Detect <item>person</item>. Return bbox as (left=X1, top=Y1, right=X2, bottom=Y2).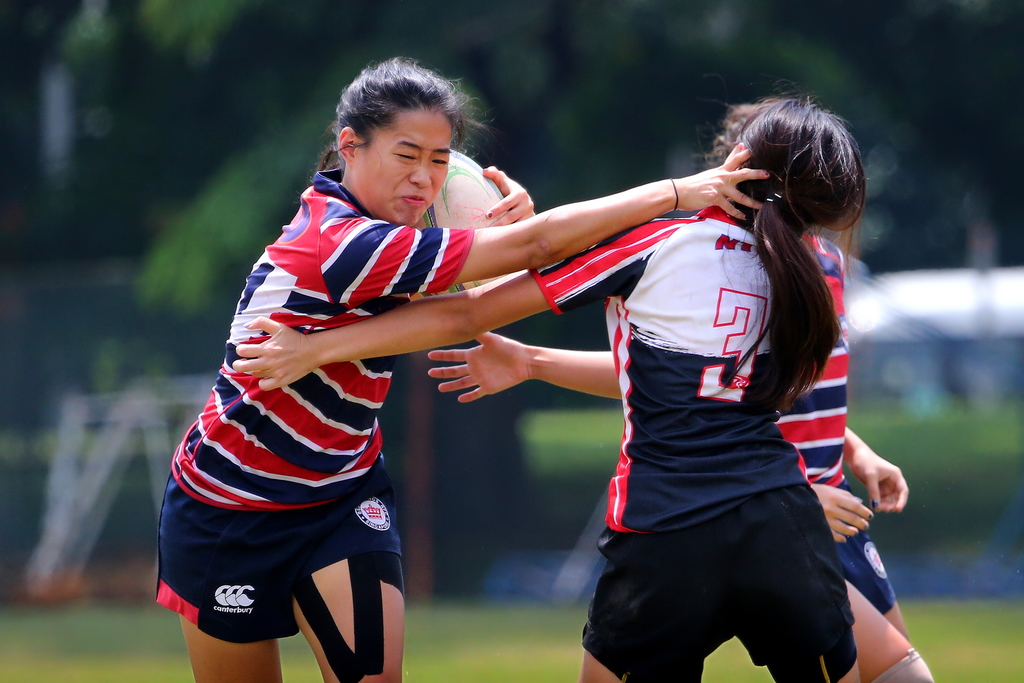
(left=232, top=100, right=872, bottom=682).
